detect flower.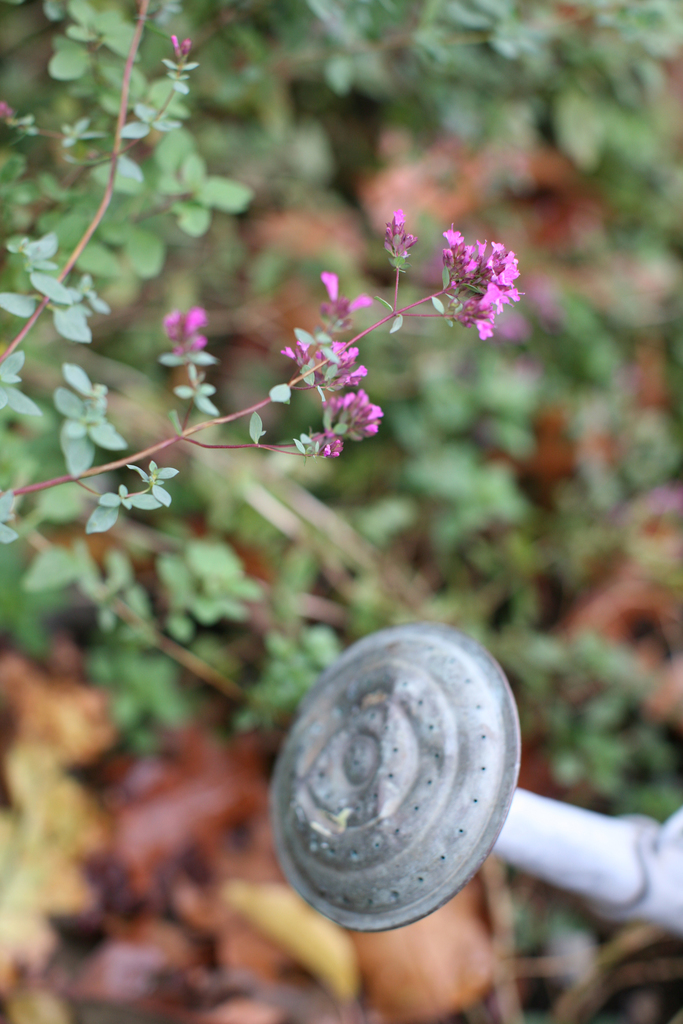
Detected at 310,264,373,328.
